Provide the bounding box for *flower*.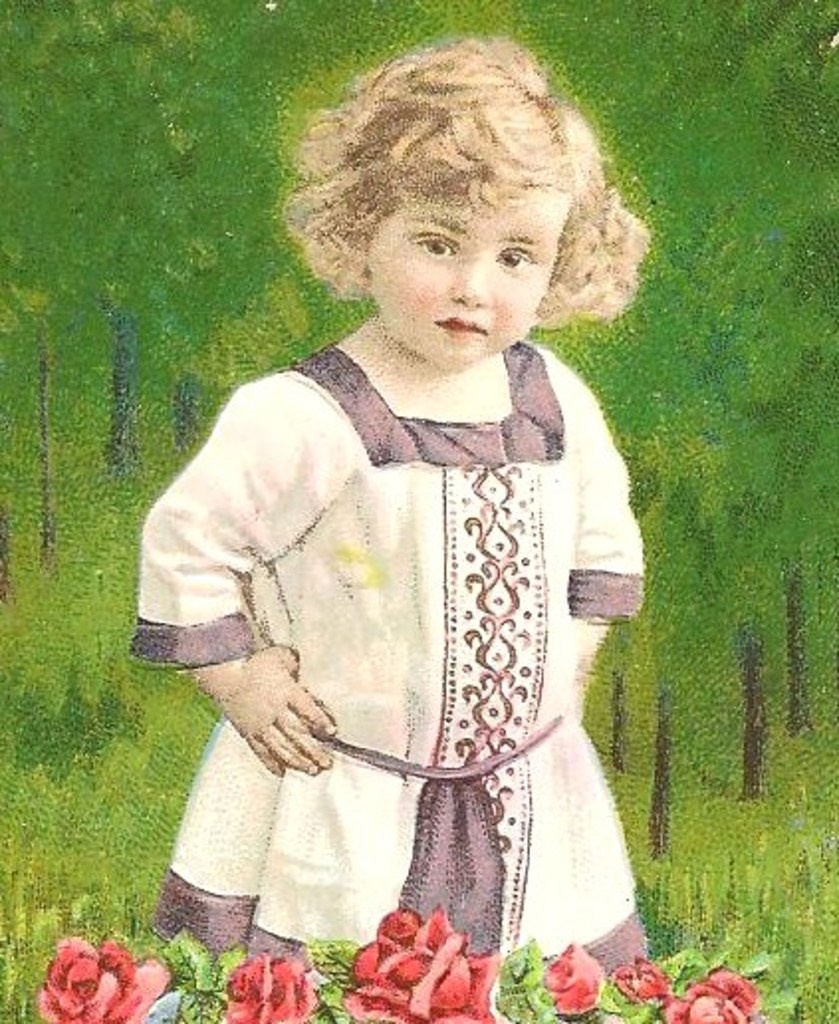
rect(549, 941, 599, 1014).
